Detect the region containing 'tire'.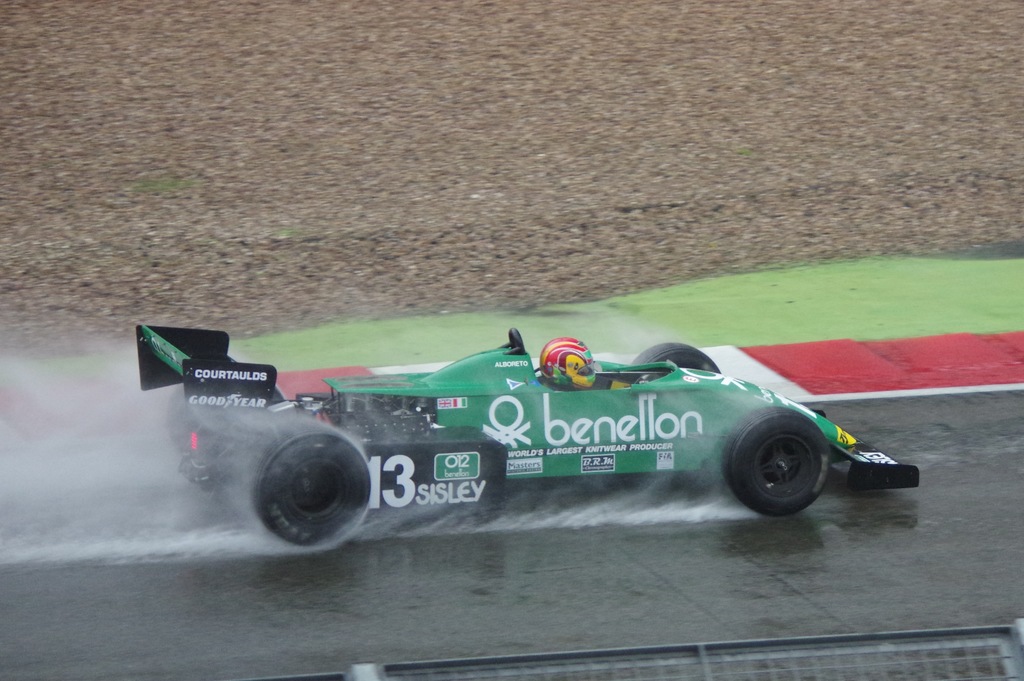
(x1=721, y1=406, x2=831, y2=516).
